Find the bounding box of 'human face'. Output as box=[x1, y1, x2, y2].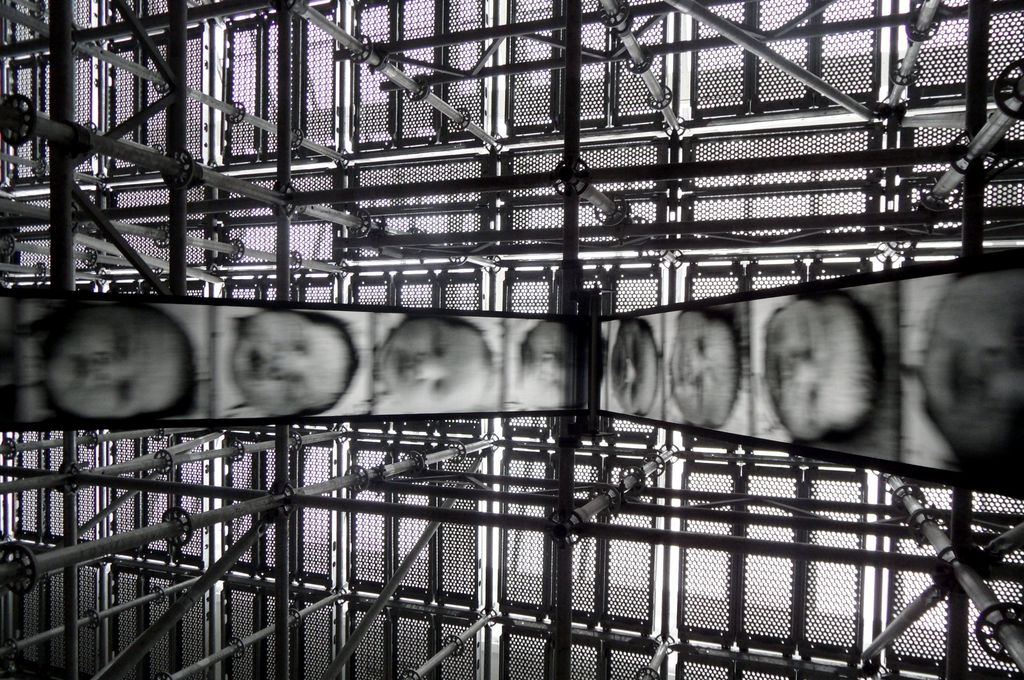
box=[52, 306, 181, 419].
